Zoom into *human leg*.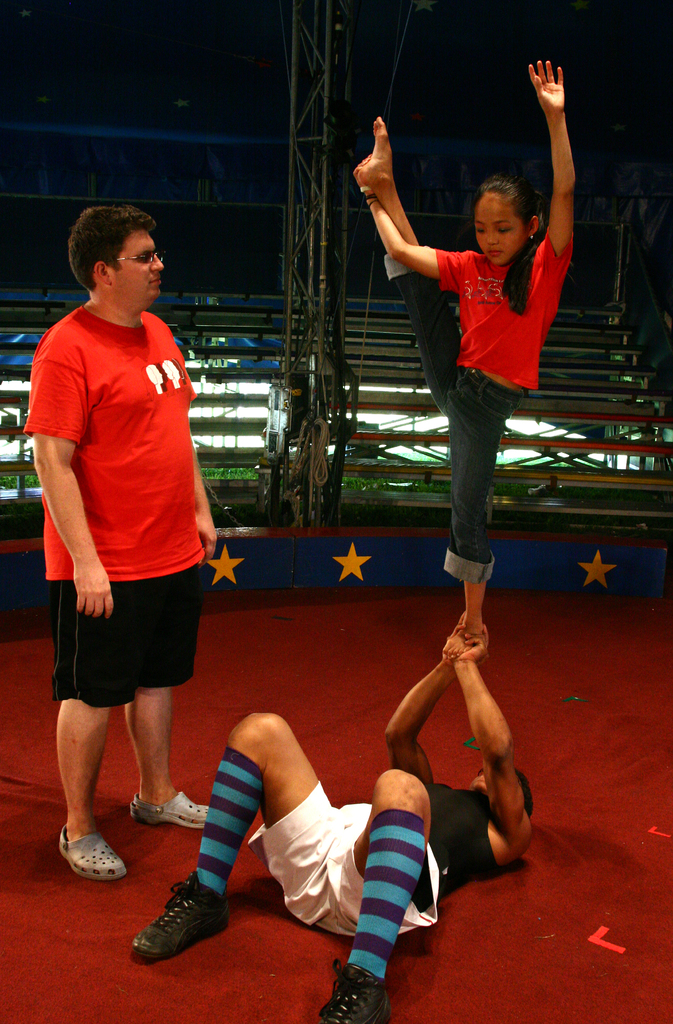
Zoom target: 317 762 443 1023.
